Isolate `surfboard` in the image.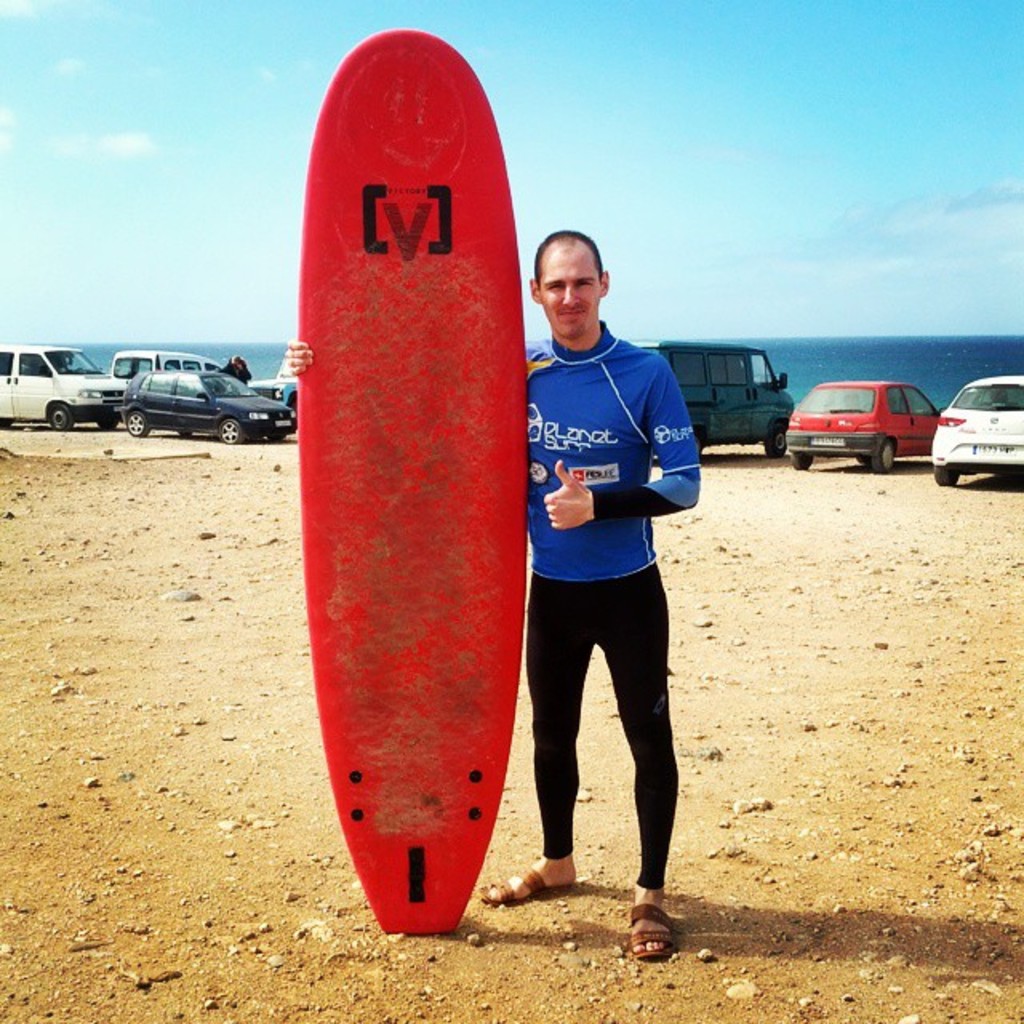
Isolated region: bbox=[298, 27, 534, 939].
